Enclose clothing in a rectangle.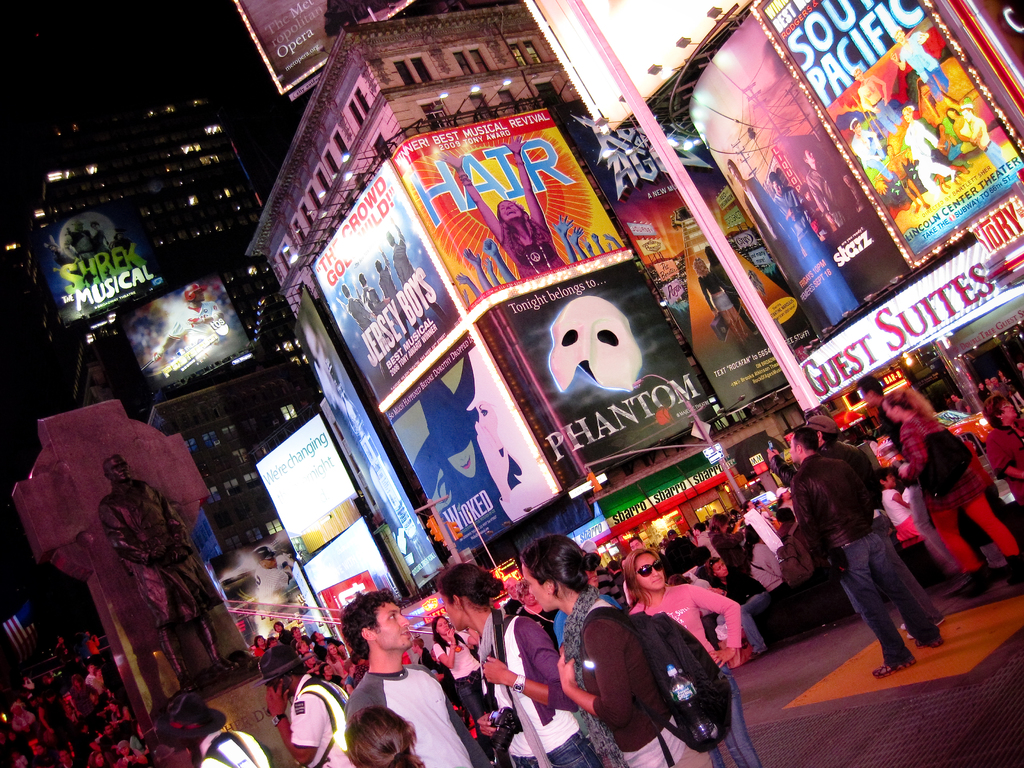
{"left": 513, "top": 728, "right": 605, "bottom": 767}.
